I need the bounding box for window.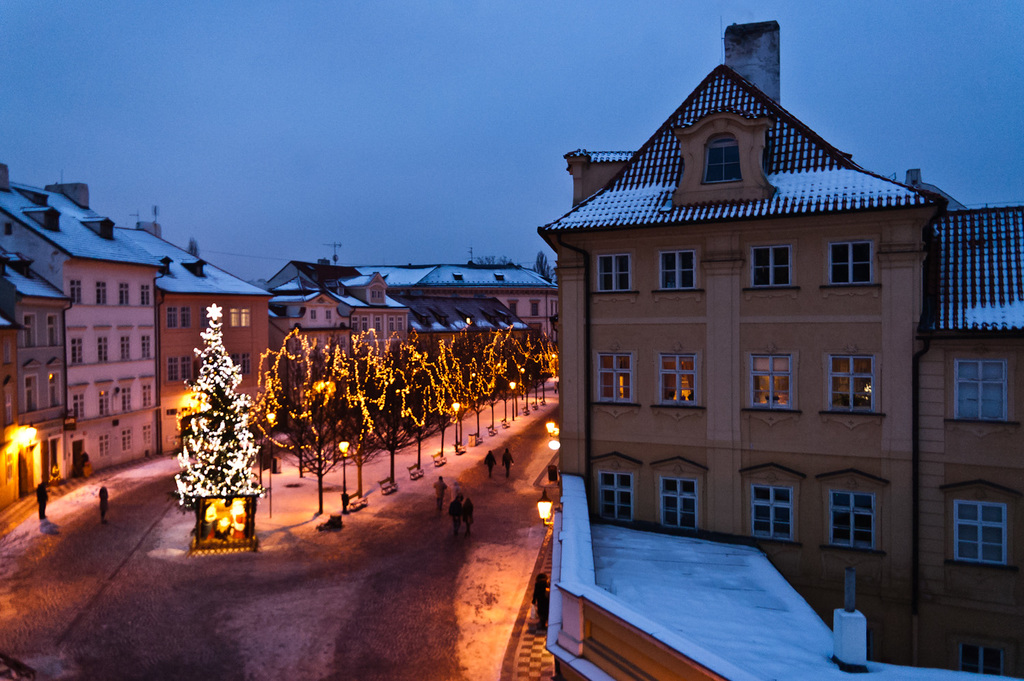
Here it is: Rect(133, 386, 152, 410).
